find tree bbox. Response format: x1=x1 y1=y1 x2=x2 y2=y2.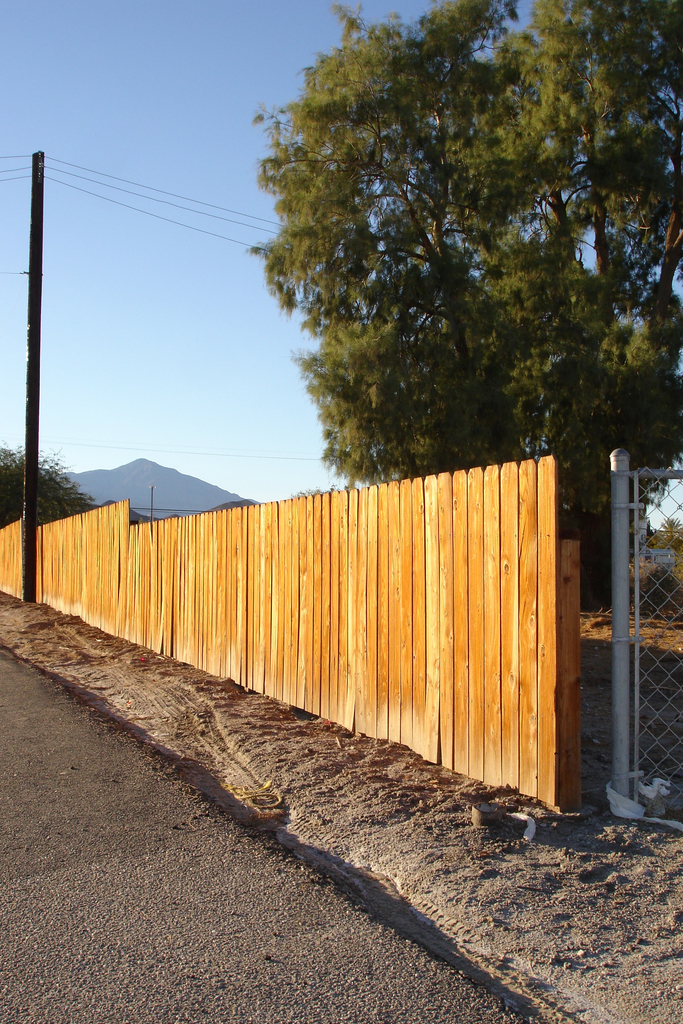
x1=0 y1=439 x2=86 y2=525.
